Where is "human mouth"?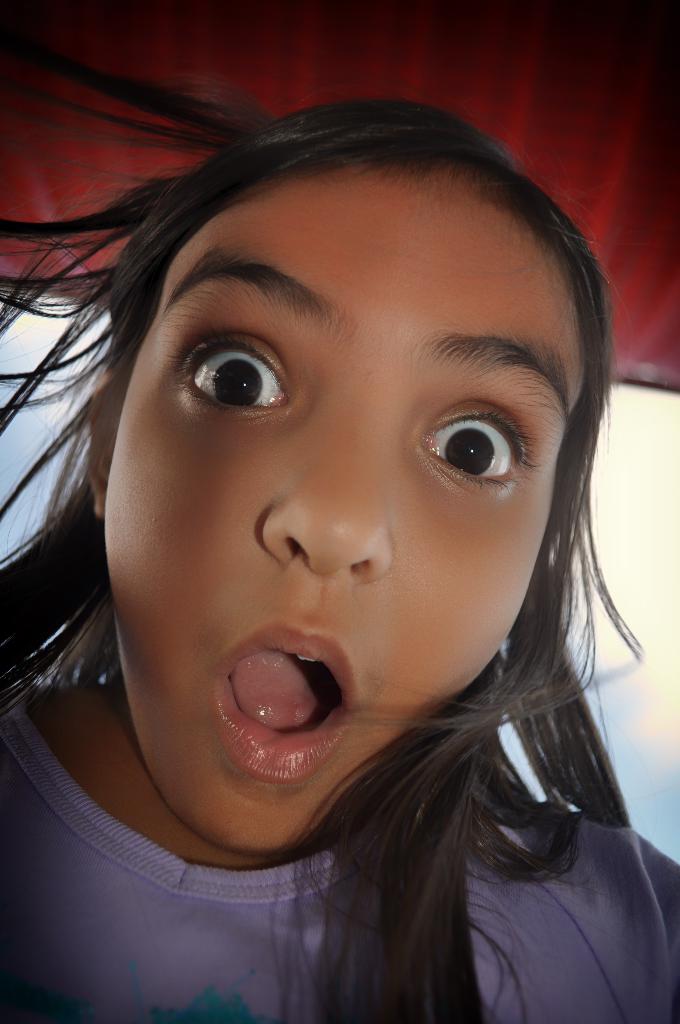
(left=187, top=637, right=382, bottom=802).
